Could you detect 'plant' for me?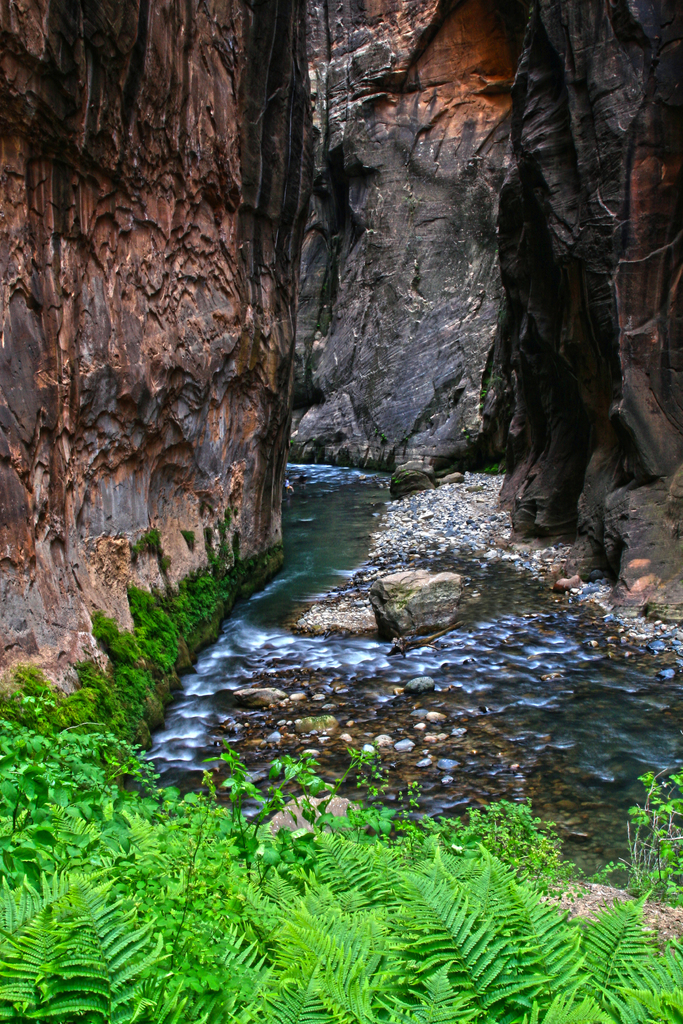
Detection result: BBox(119, 525, 174, 600).
